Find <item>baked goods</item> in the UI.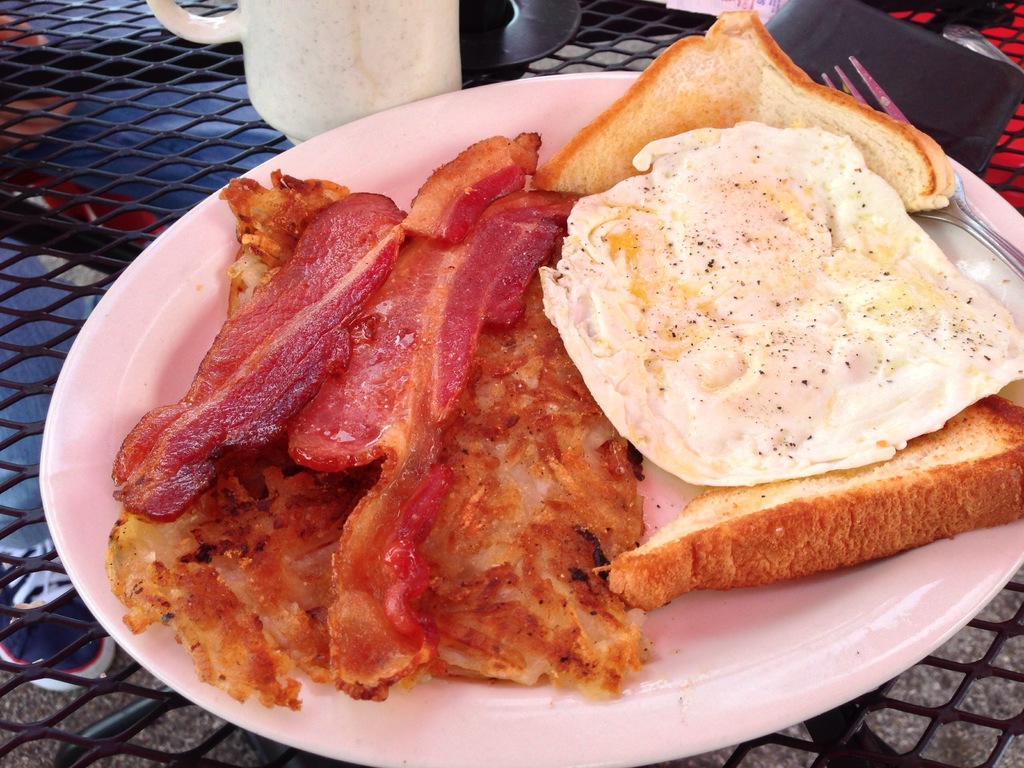
UI element at 525,6,954,212.
